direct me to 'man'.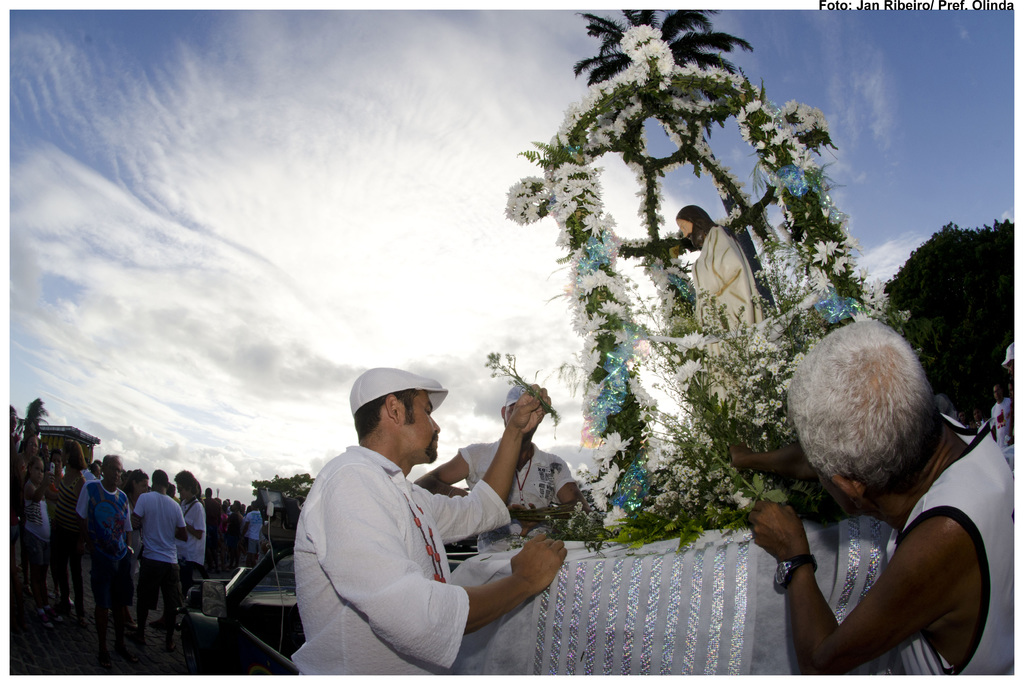
Direction: {"x1": 271, "y1": 367, "x2": 548, "y2": 666}.
